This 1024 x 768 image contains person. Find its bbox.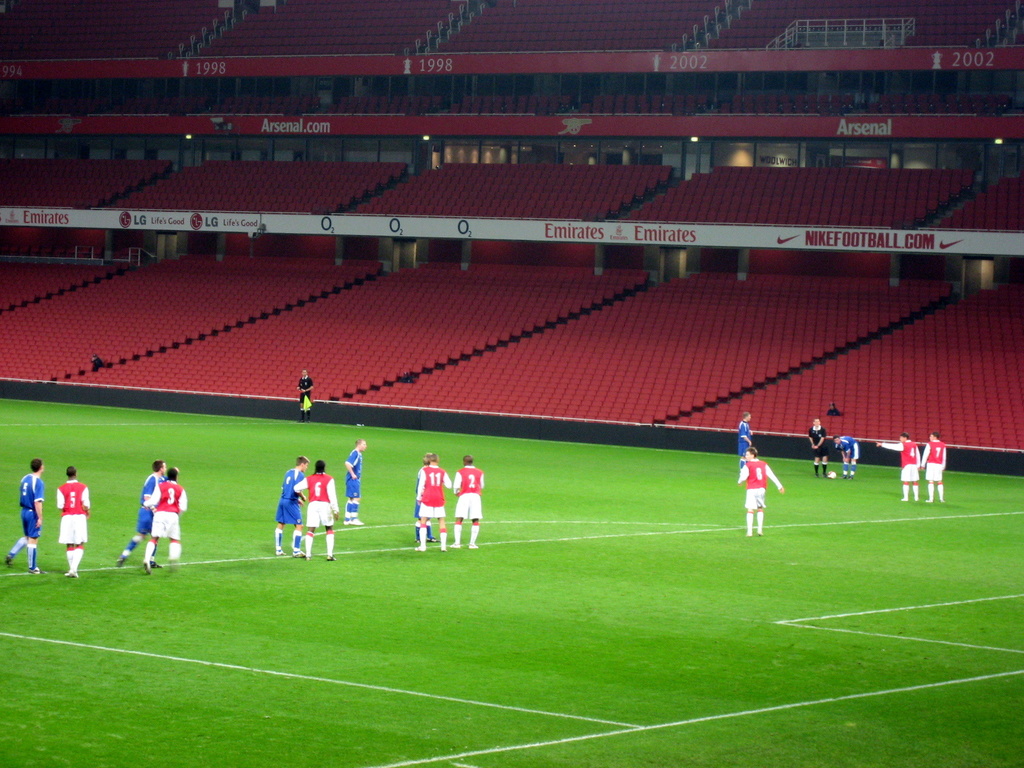
<region>90, 353, 104, 372</region>.
